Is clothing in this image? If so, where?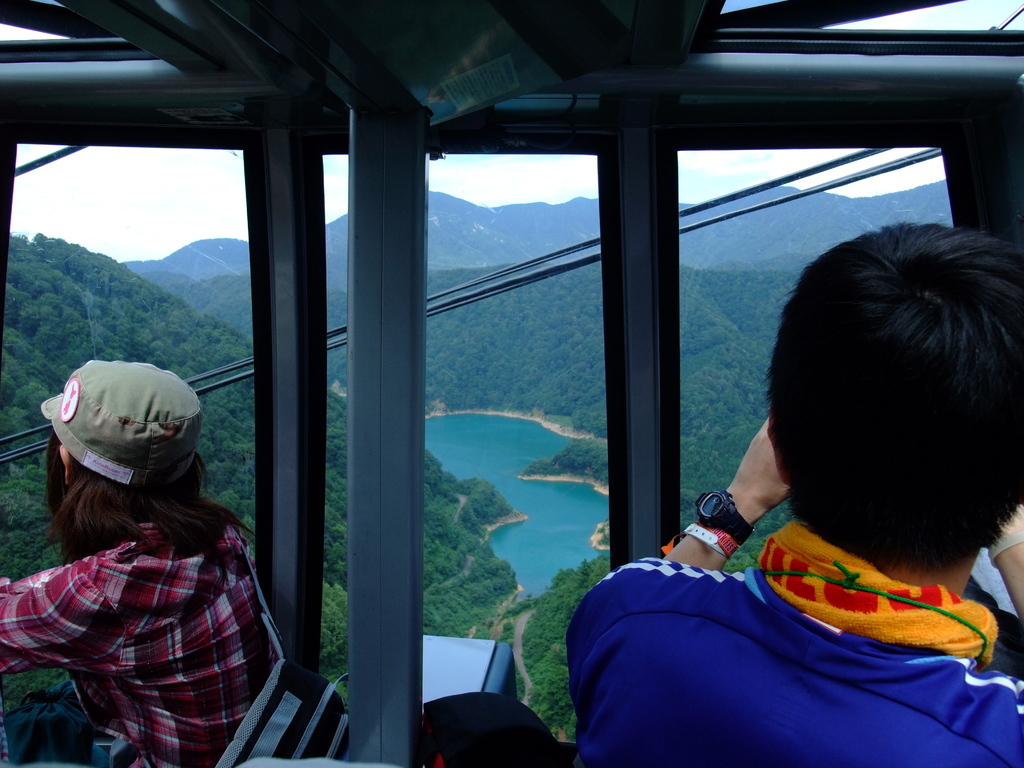
Yes, at locate(15, 438, 278, 748).
